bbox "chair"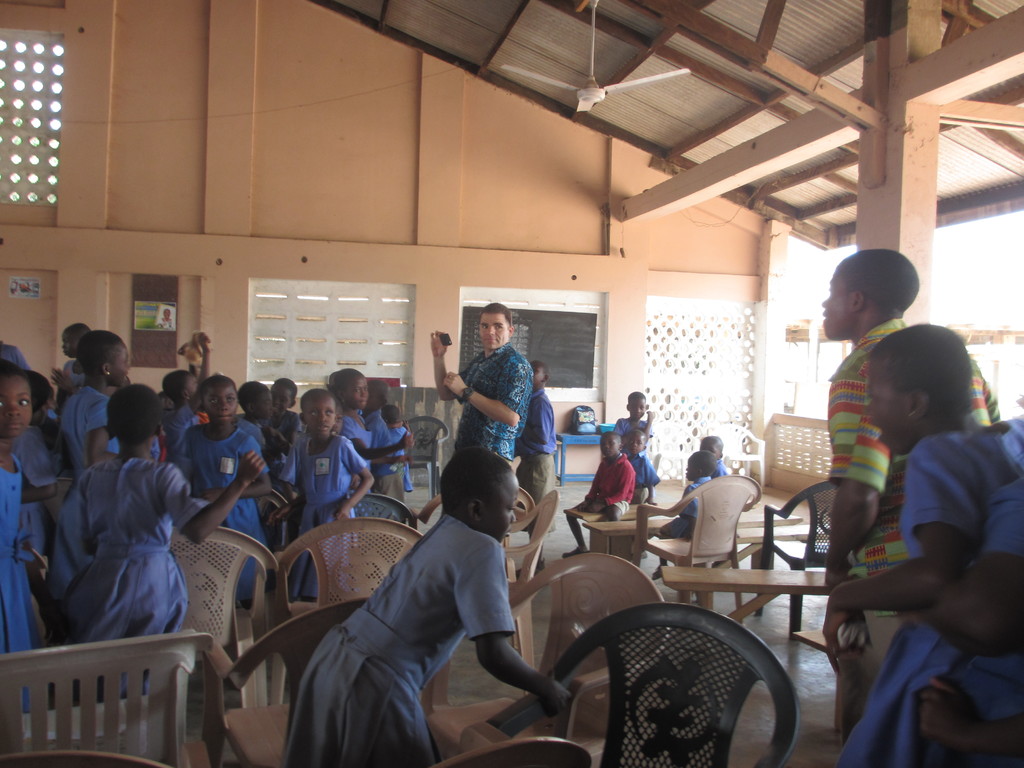
(x1=0, y1=627, x2=210, y2=767)
